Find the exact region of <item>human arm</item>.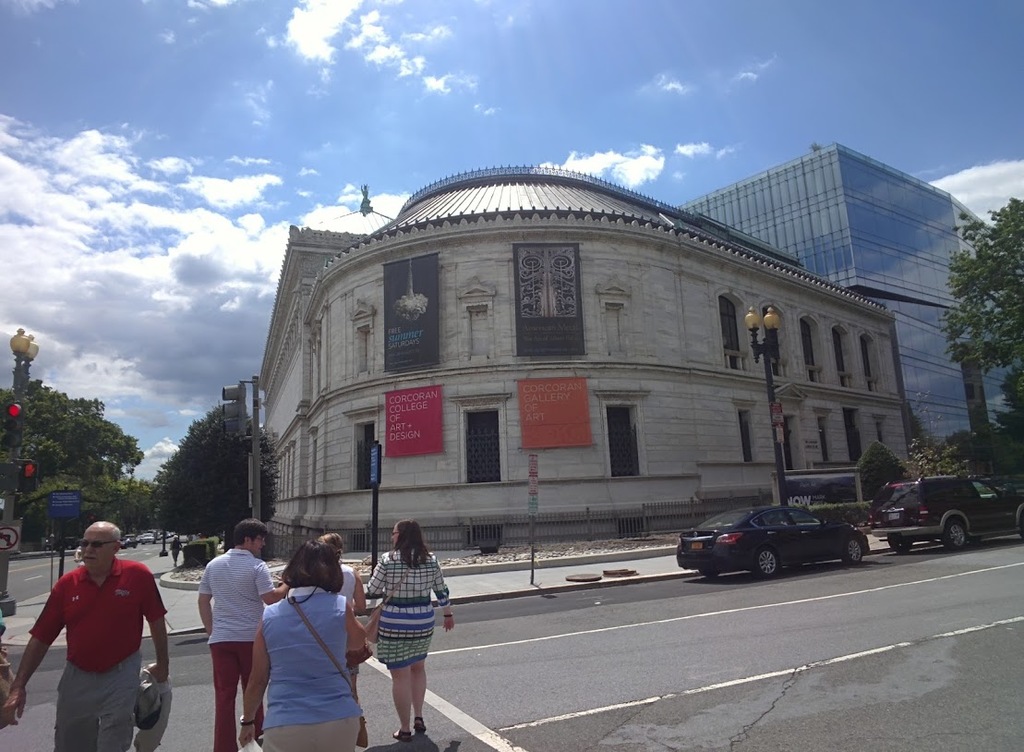
Exact region: select_region(432, 565, 455, 628).
